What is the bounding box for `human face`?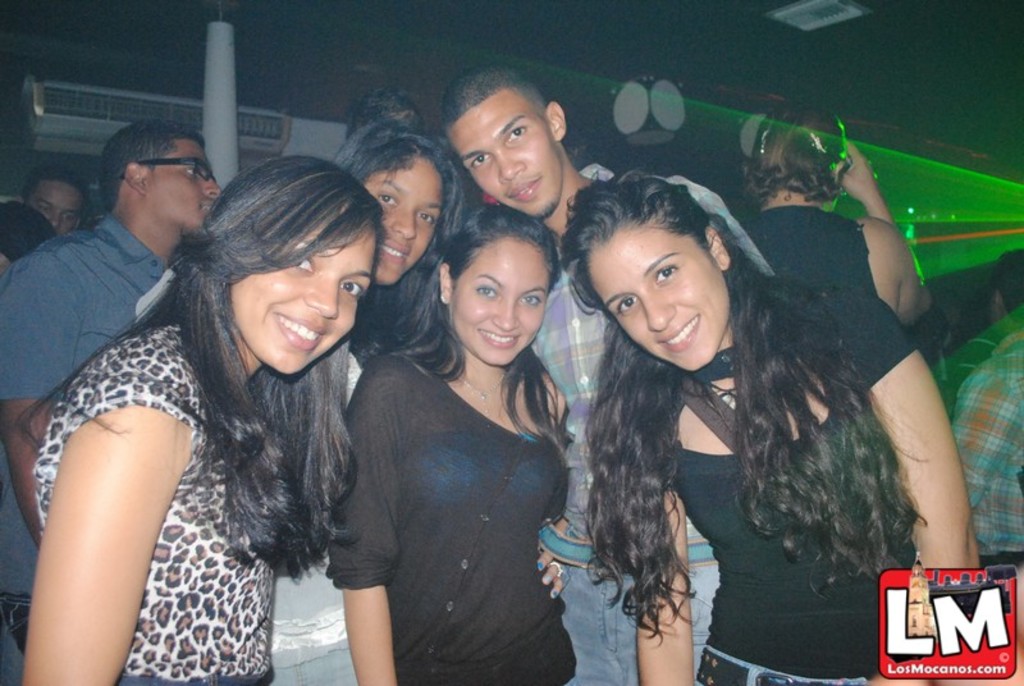
<box>588,223,730,371</box>.
